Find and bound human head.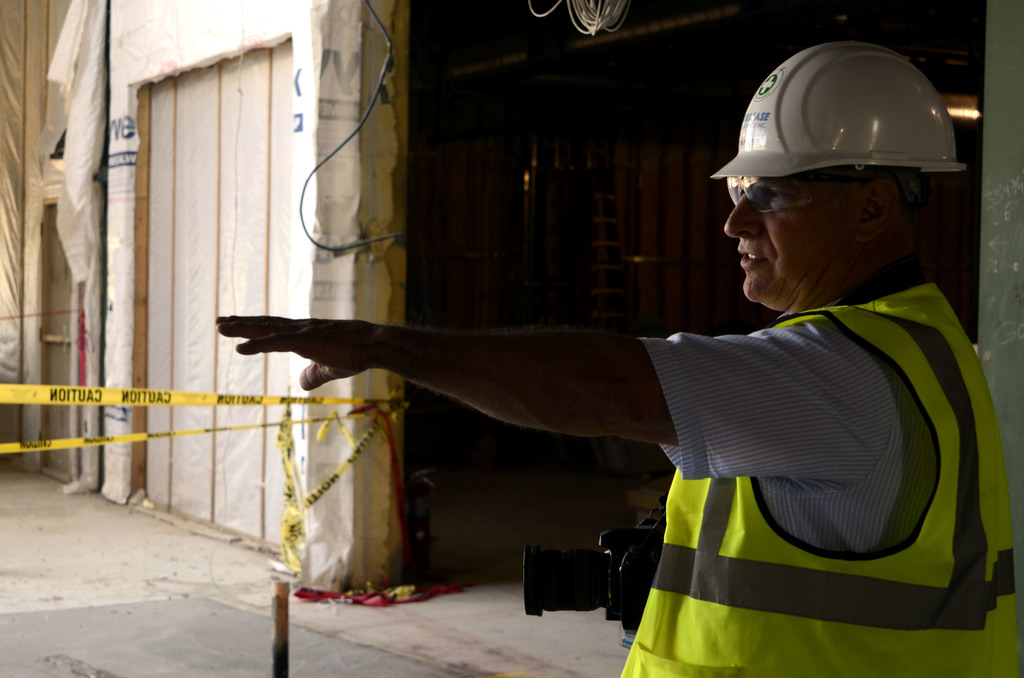
Bound: (x1=710, y1=54, x2=960, y2=321).
